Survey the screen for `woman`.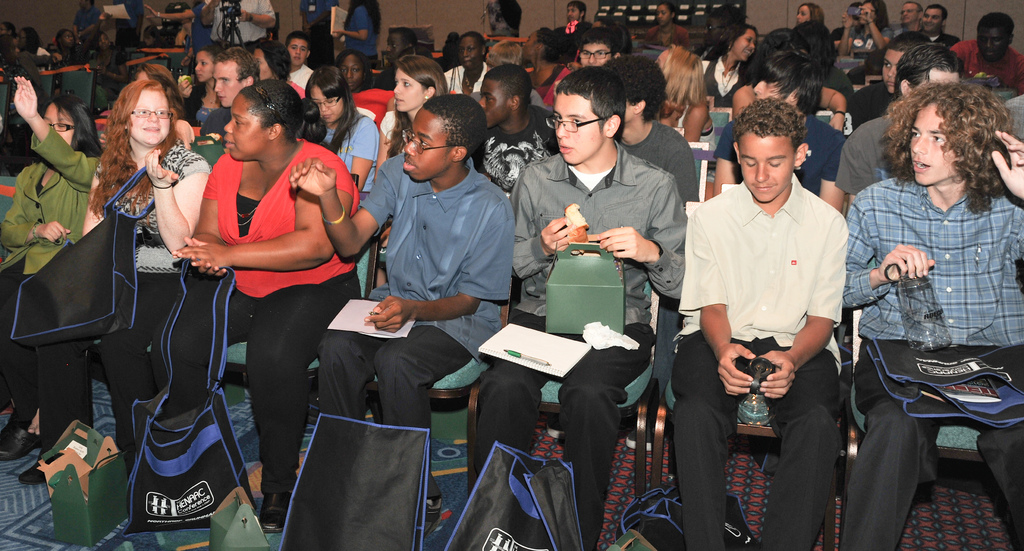
Survey found: 790, 4, 833, 23.
